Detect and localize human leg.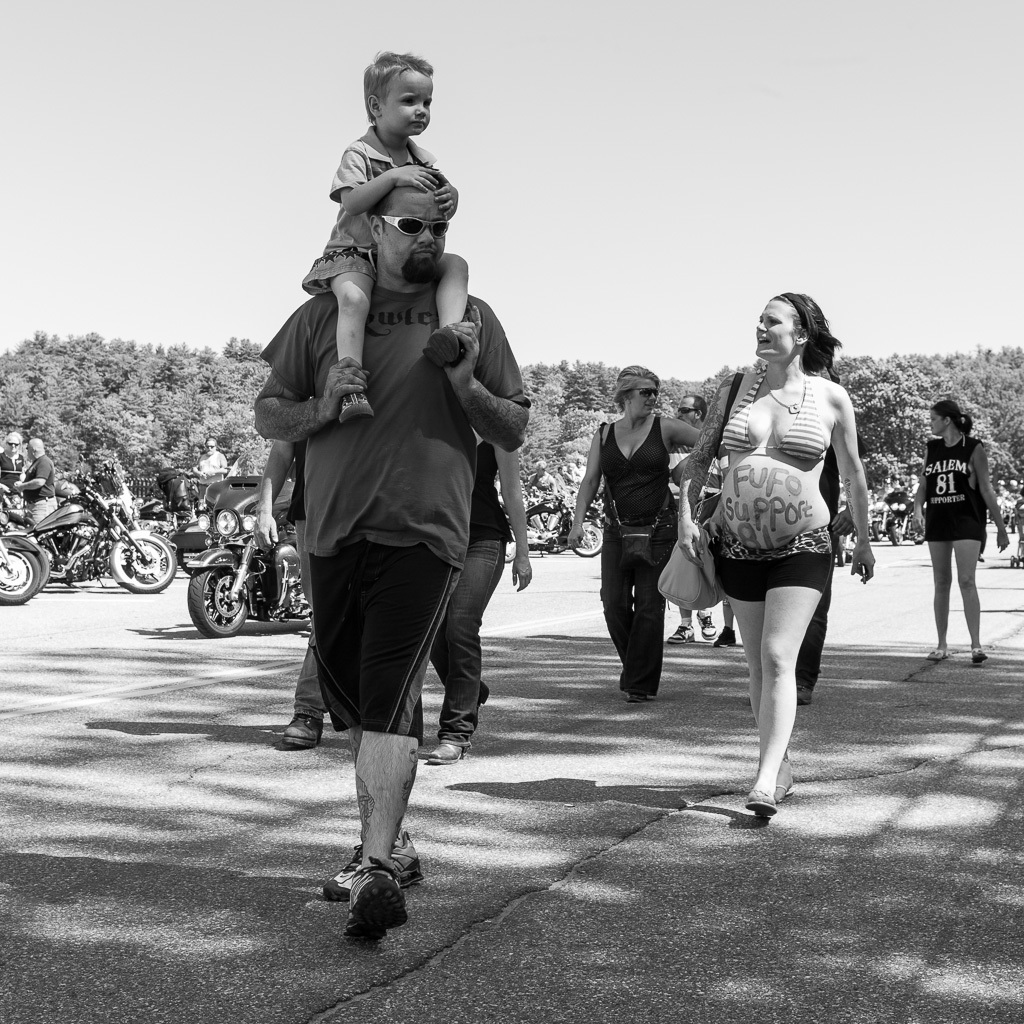
Localized at 428 255 477 370.
